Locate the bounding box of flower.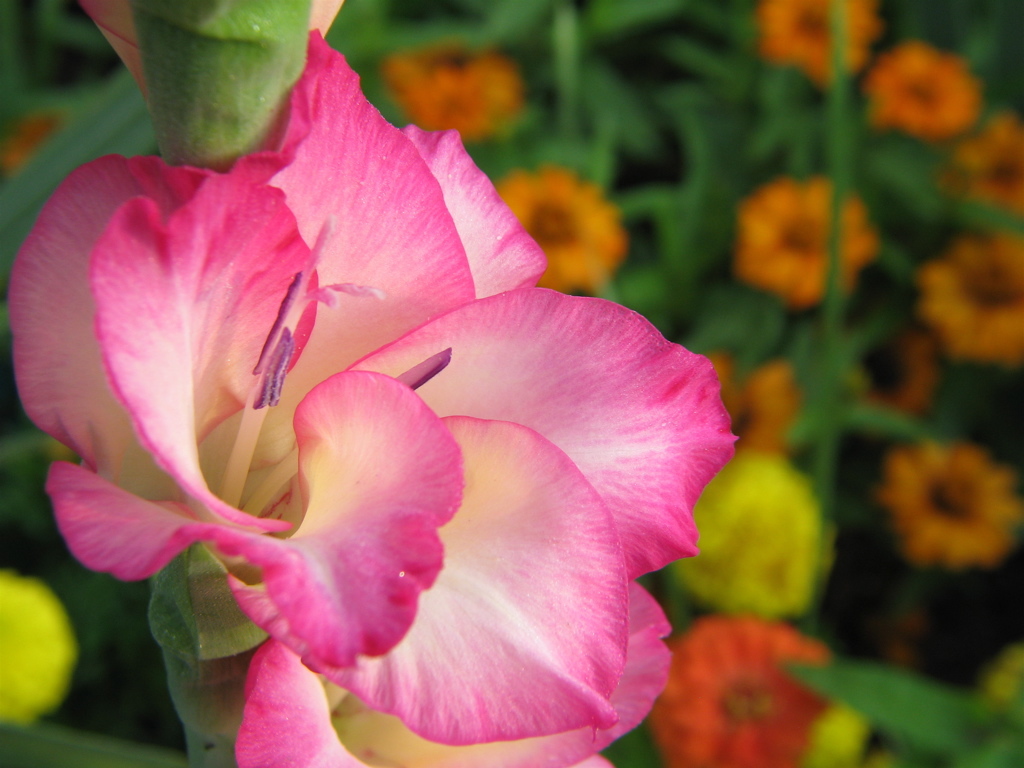
Bounding box: 765 0 880 71.
